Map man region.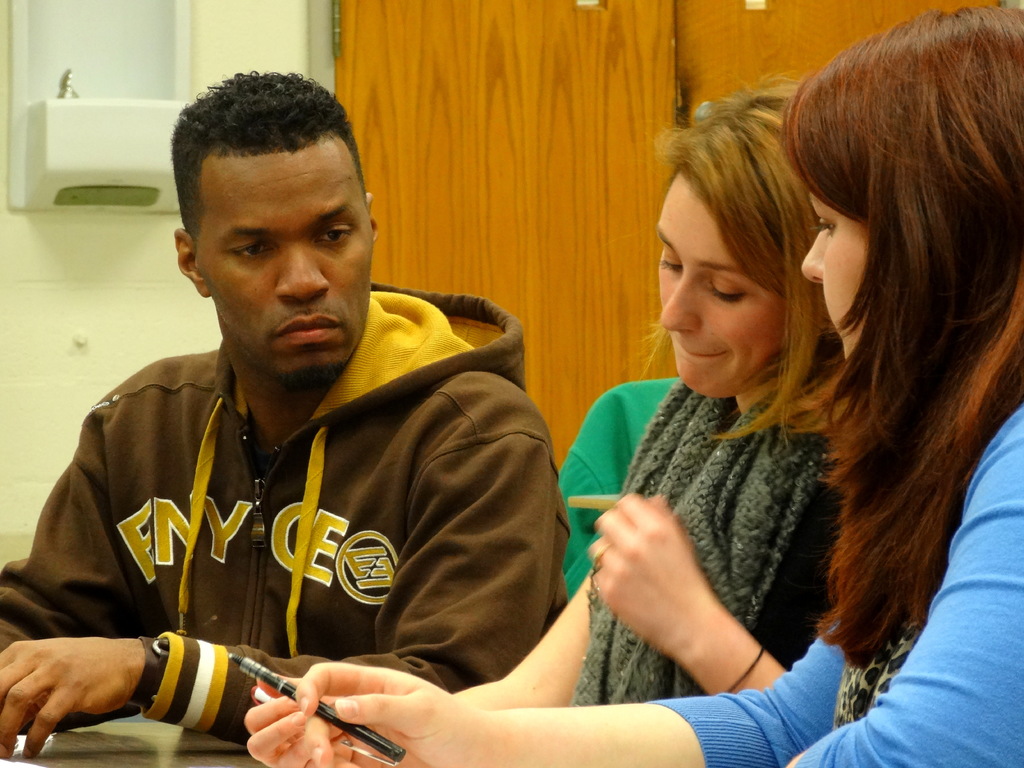
Mapped to 0/63/573/757.
